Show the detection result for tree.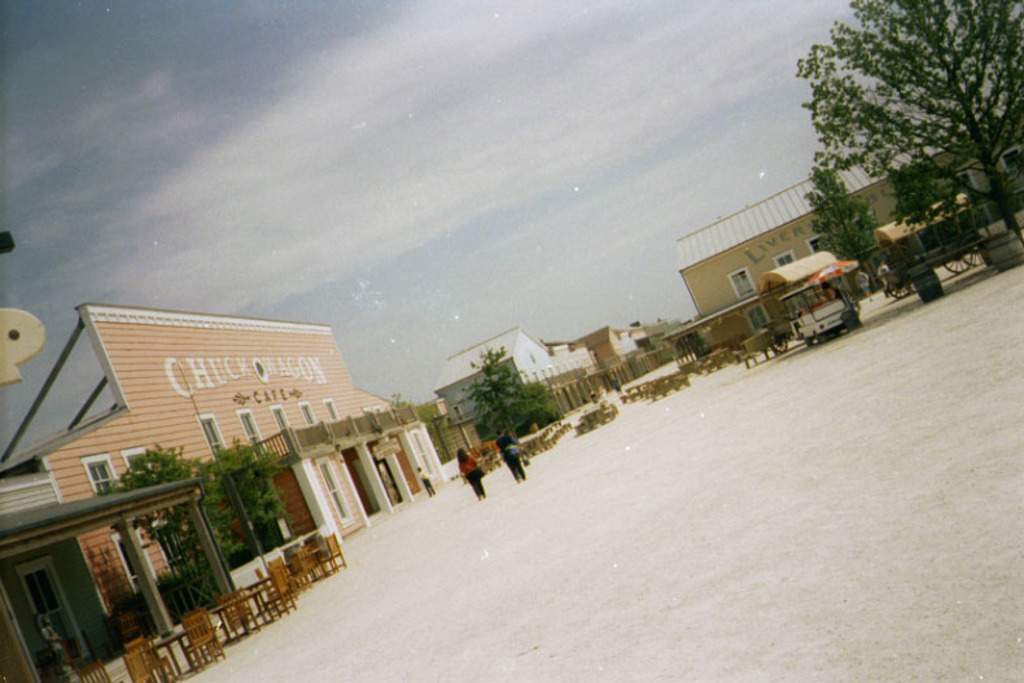
bbox=(824, 6, 1019, 257).
